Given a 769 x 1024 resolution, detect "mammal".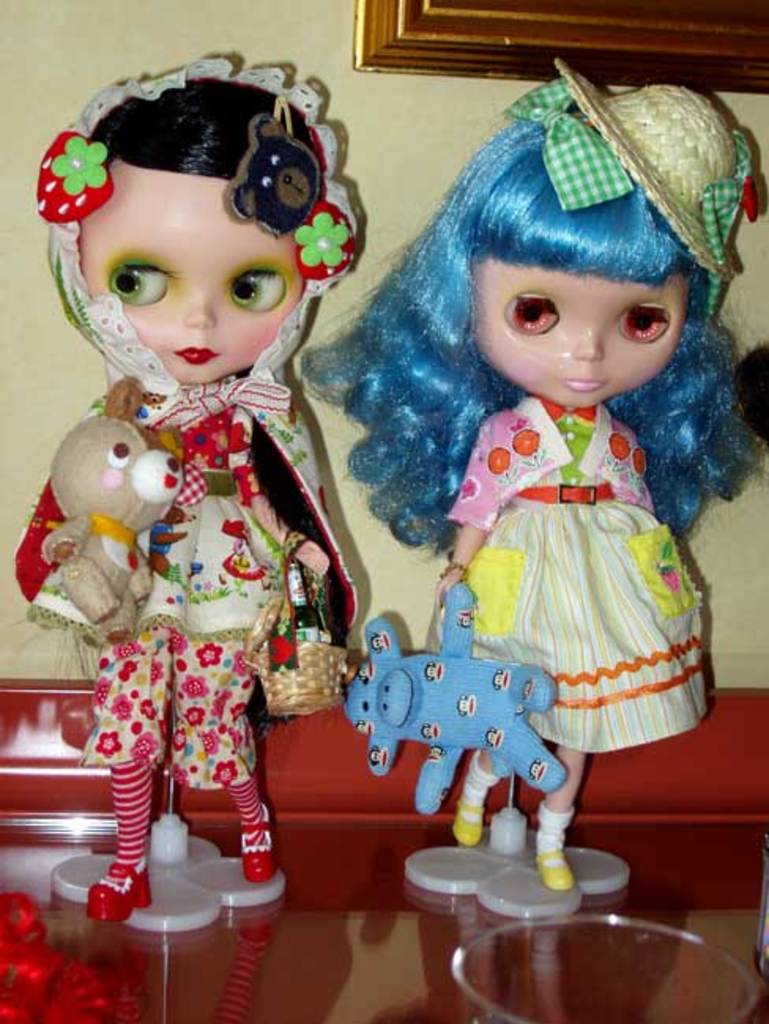
l=9, t=57, r=362, b=922.
